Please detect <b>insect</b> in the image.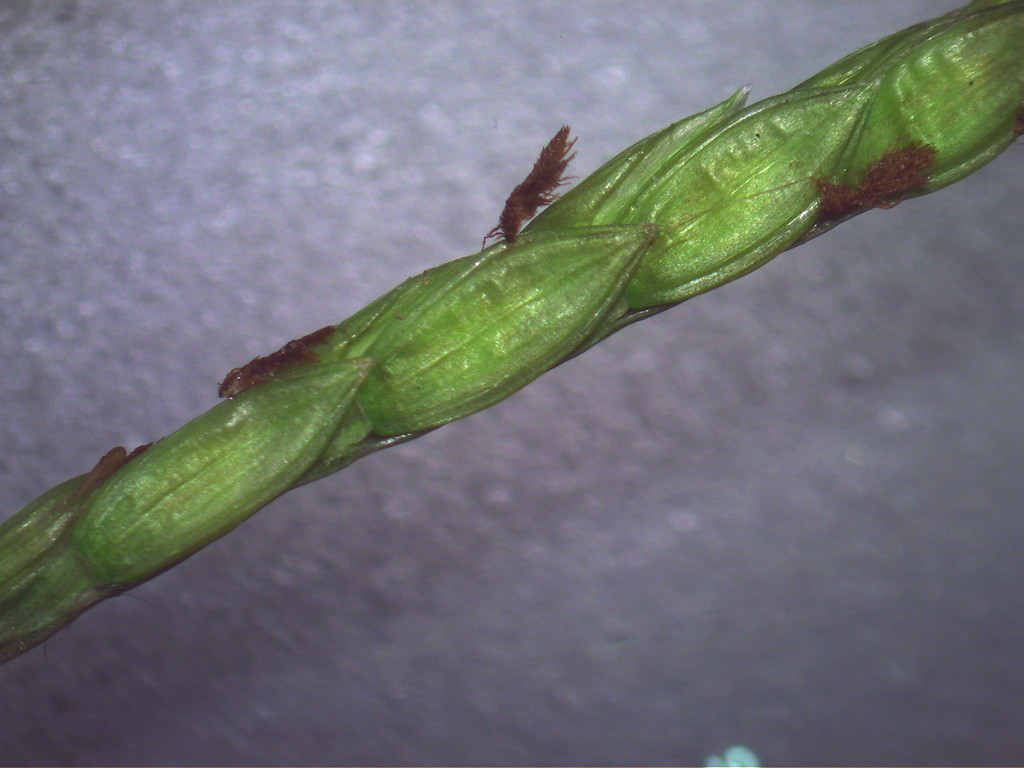
<bbox>813, 140, 943, 225</bbox>.
